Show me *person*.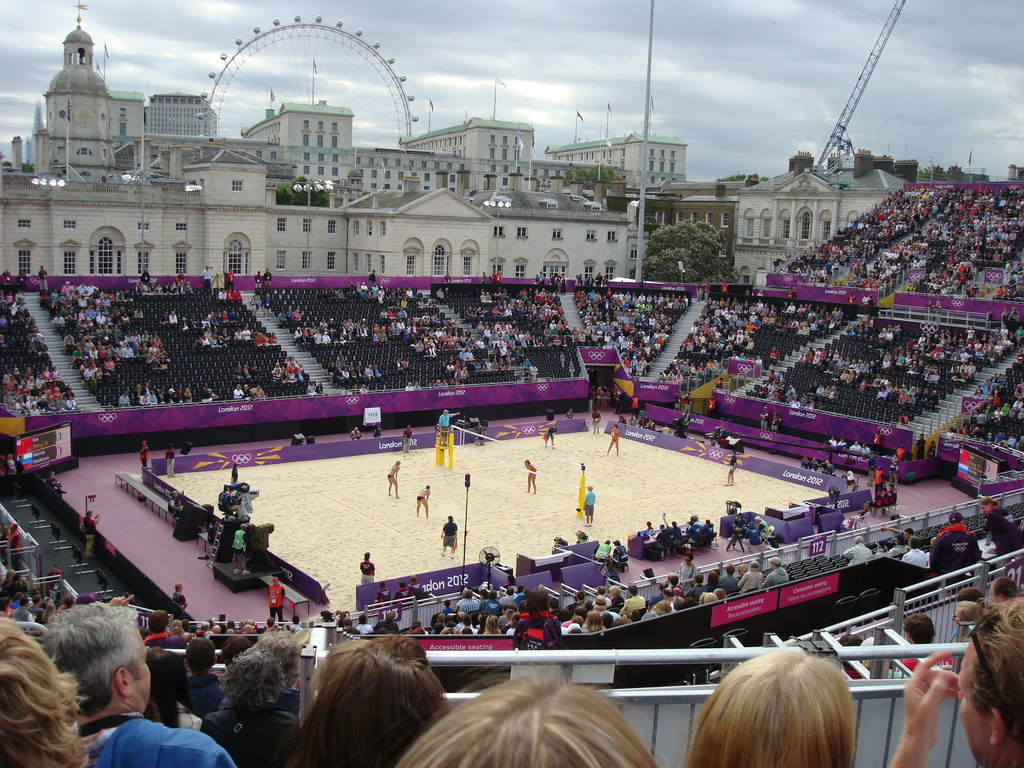
*person* is here: l=684, t=391, r=691, b=412.
